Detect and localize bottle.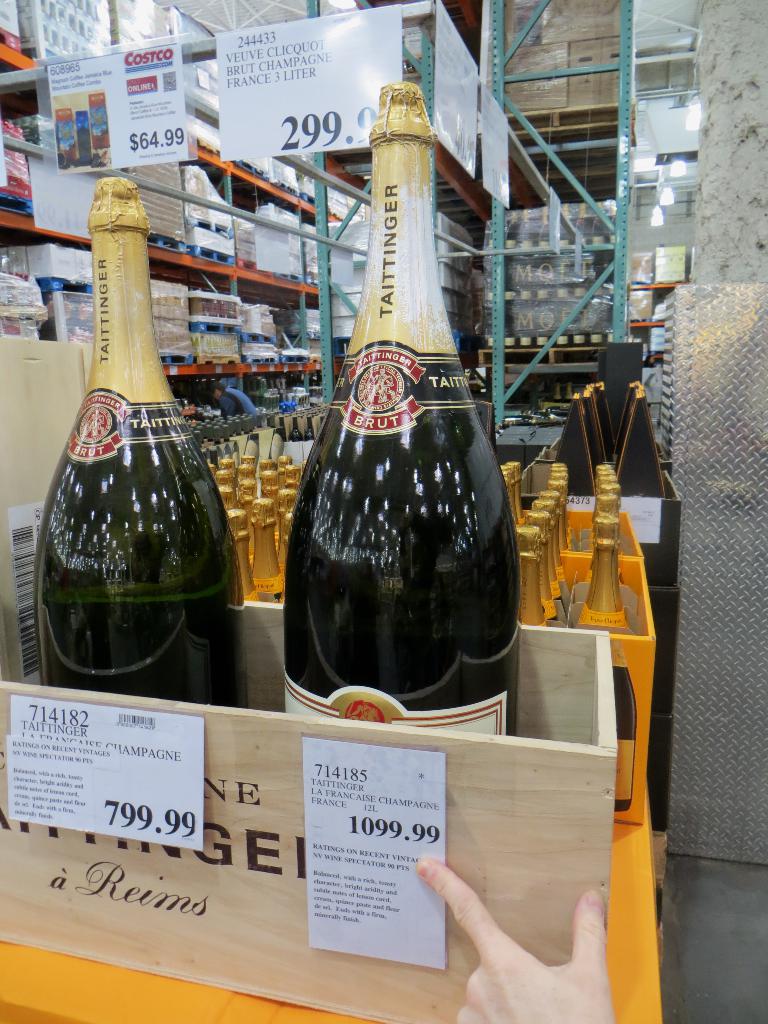
Localized at (279,80,519,731).
